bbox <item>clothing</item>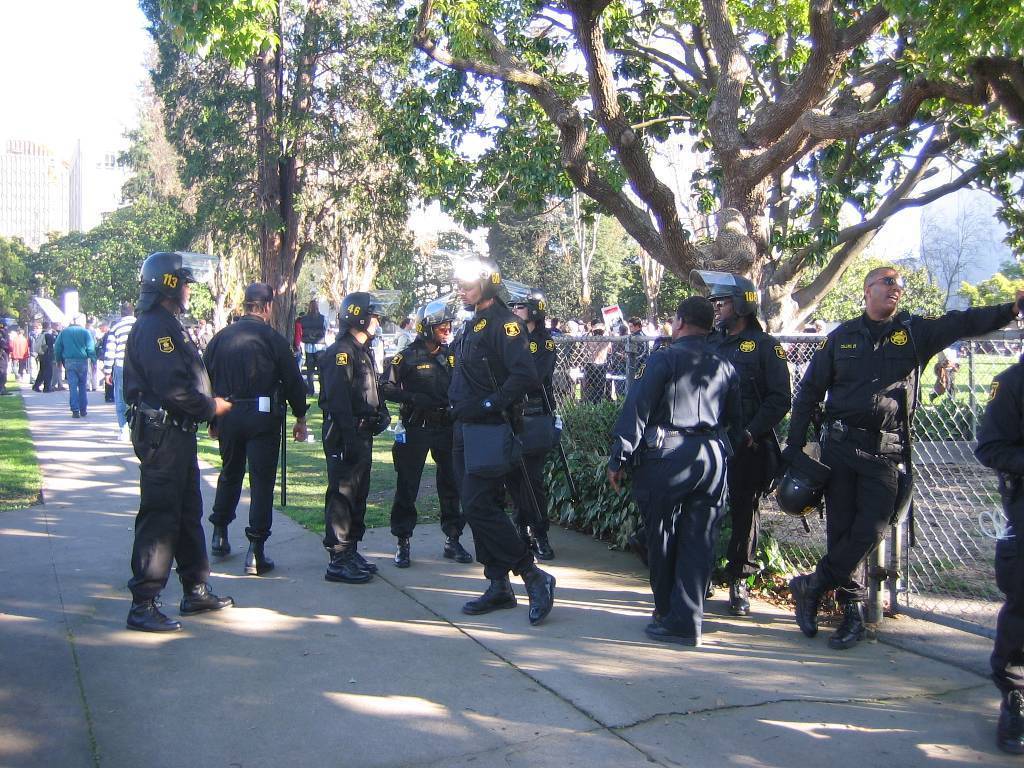
392,336,455,550
